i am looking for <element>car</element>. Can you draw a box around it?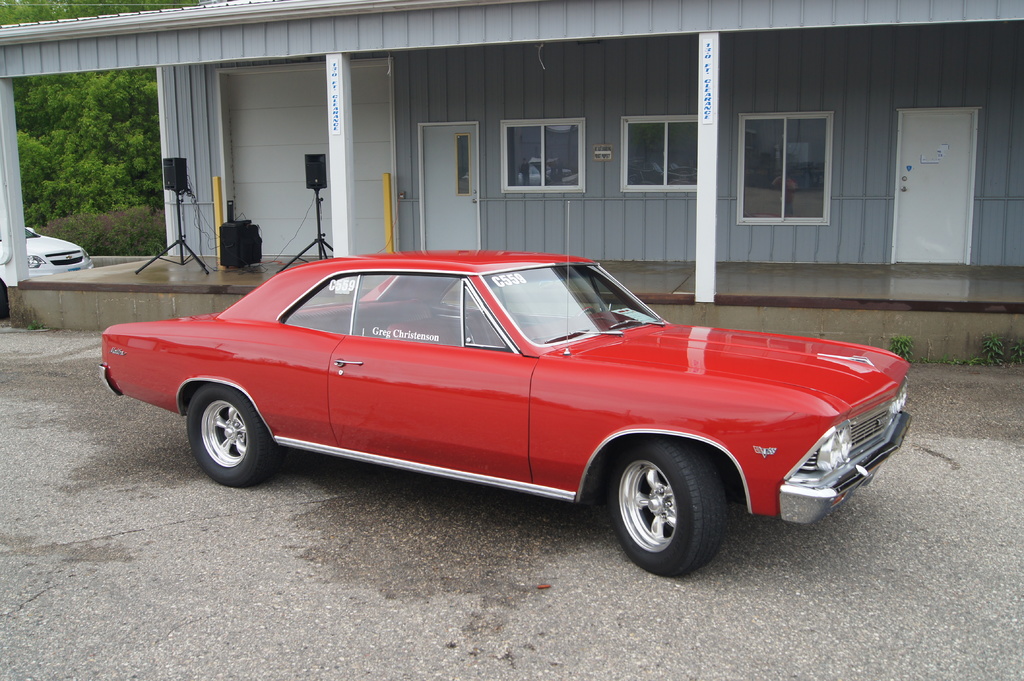
Sure, the bounding box is (109, 248, 920, 570).
